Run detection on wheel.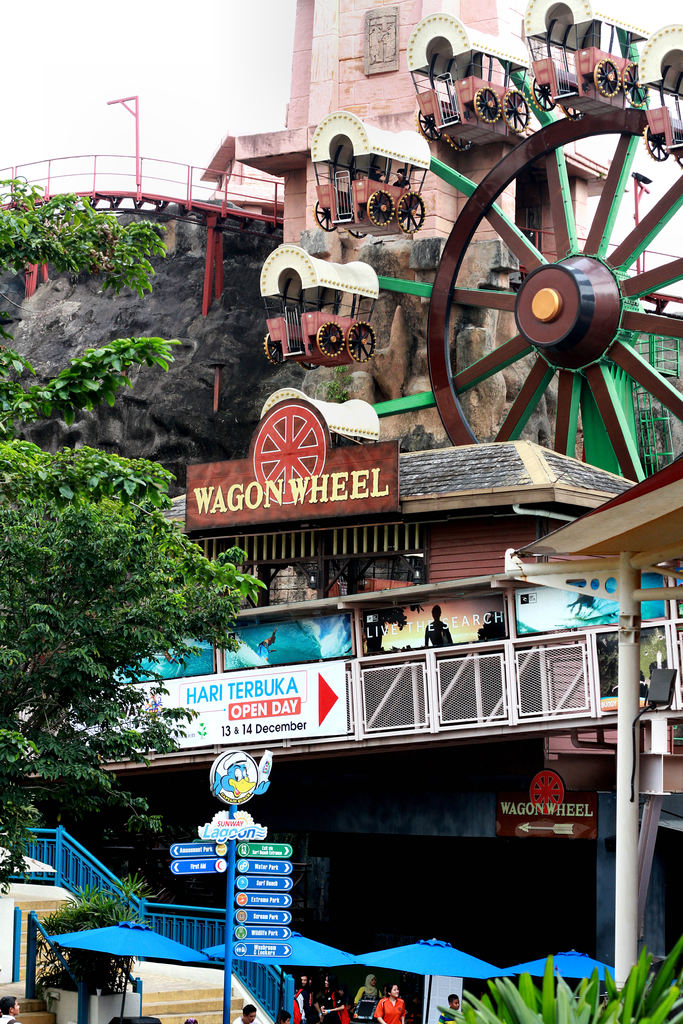
Result: bbox(530, 76, 556, 109).
